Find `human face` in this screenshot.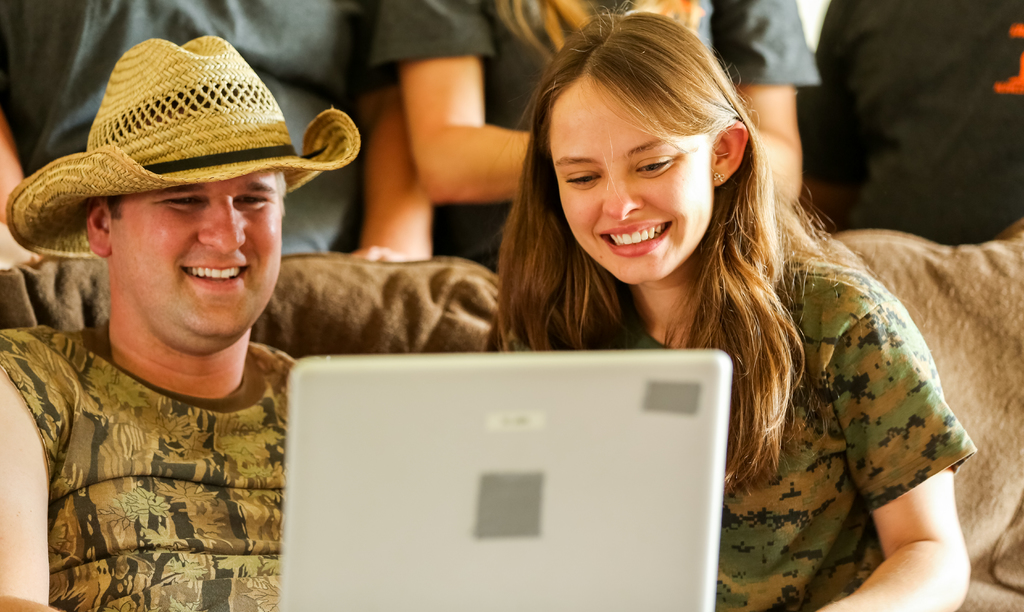
The bounding box for `human face` is bbox(112, 174, 277, 345).
